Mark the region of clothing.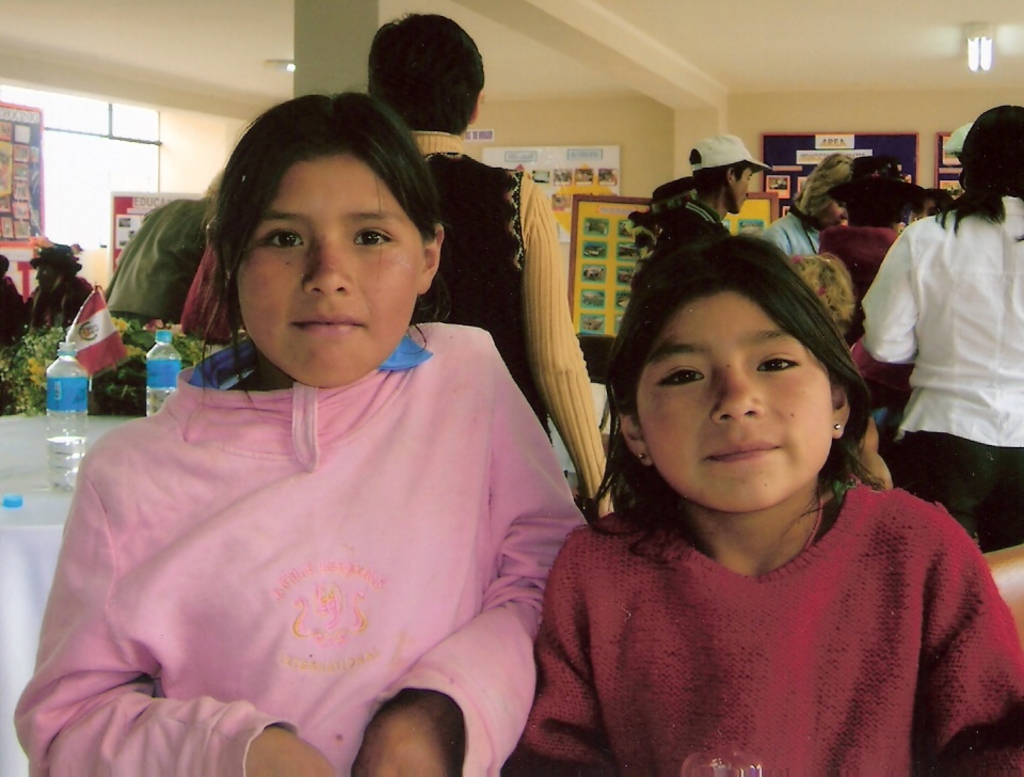
Region: [820, 224, 899, 306].
